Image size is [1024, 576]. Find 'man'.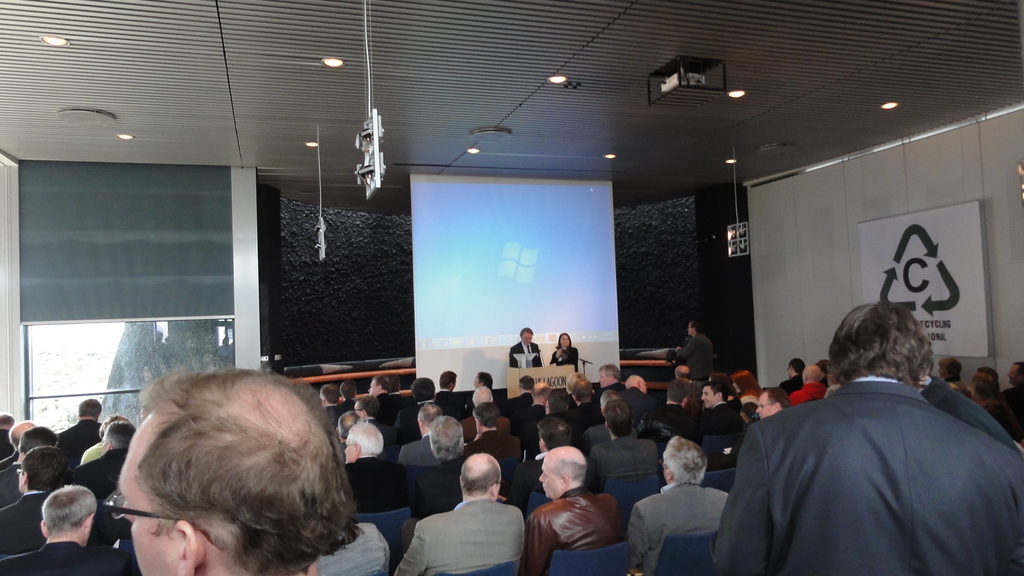
518/436/630/575.
